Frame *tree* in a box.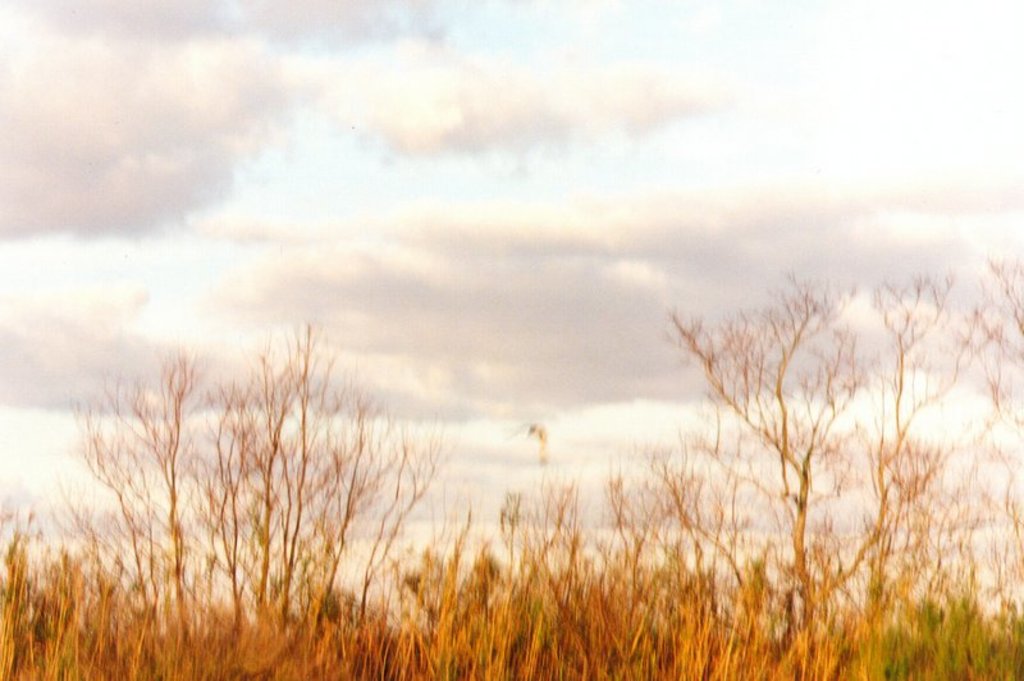
BBox(956, 262, 1023, 599).
